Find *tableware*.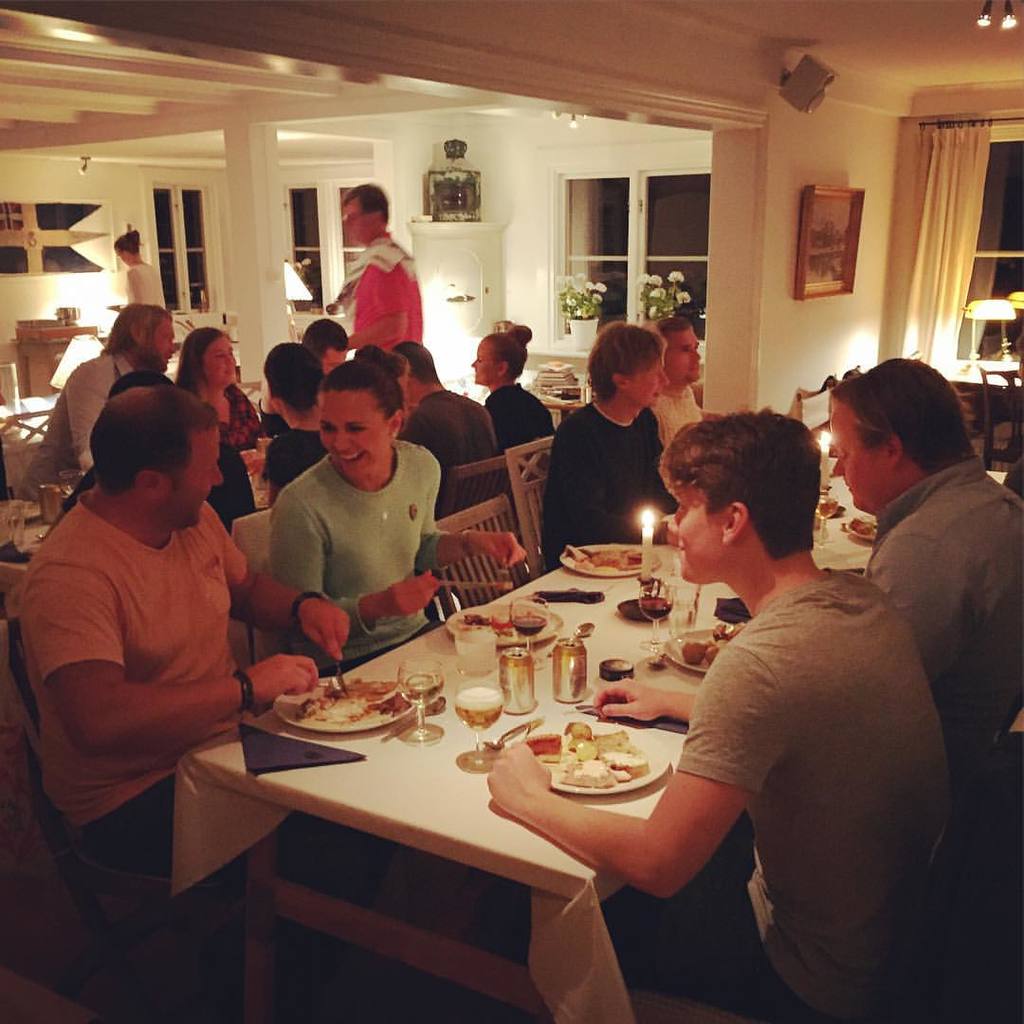
box=[456, 666, 503, 753].
